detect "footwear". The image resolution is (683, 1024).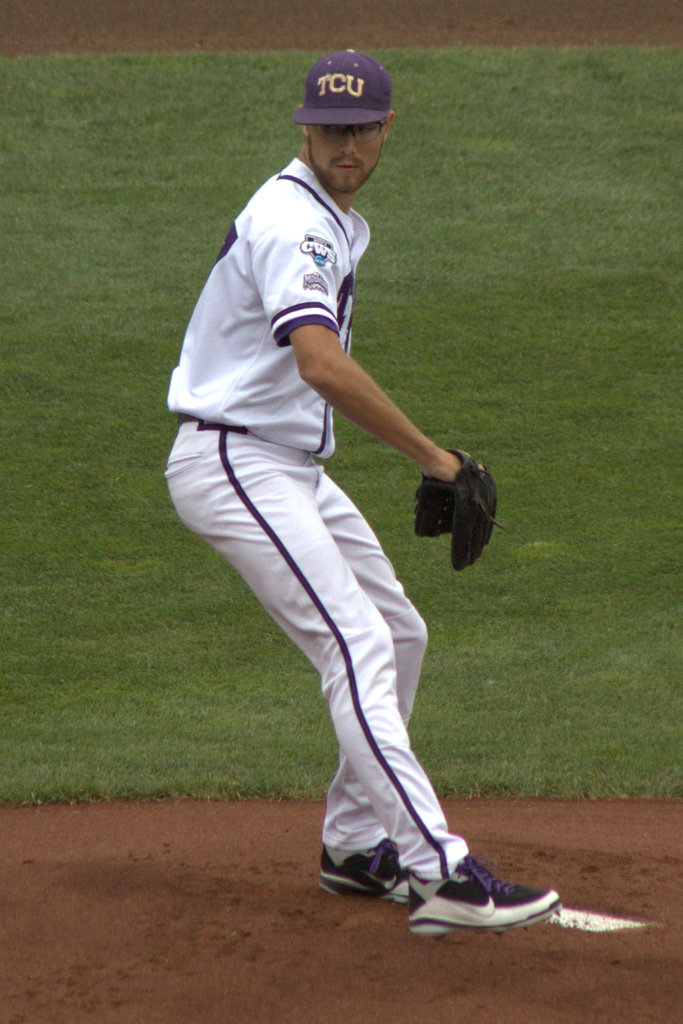
[x1=309, y1=832, x2=411, y2=900].
